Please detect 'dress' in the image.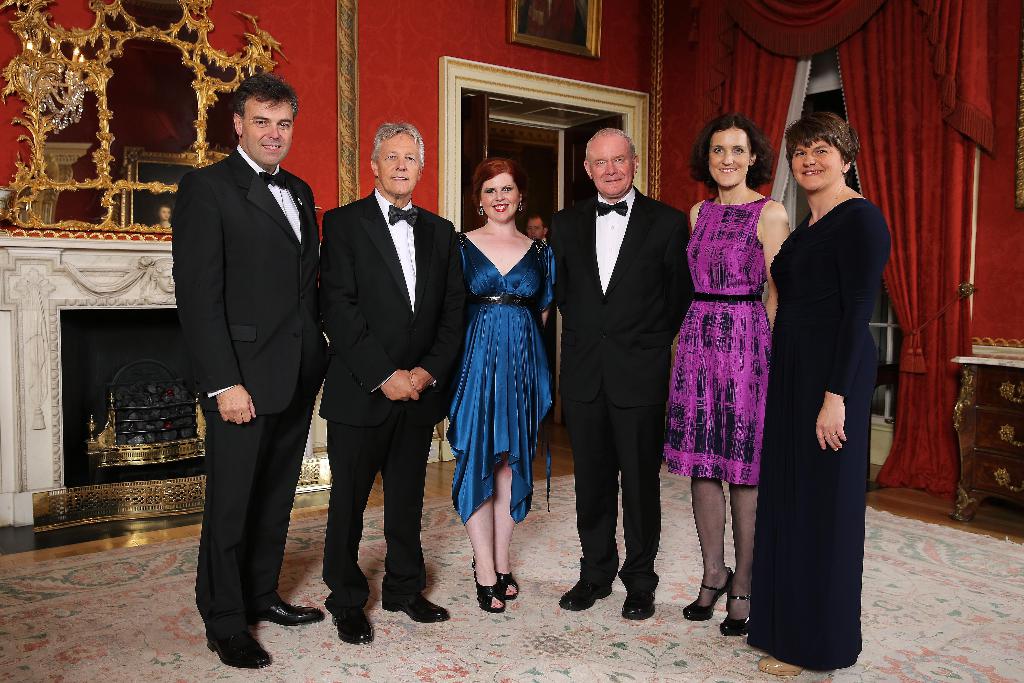
{"left": 744, "top": 199, "right": 892, "bottom": 672}.
